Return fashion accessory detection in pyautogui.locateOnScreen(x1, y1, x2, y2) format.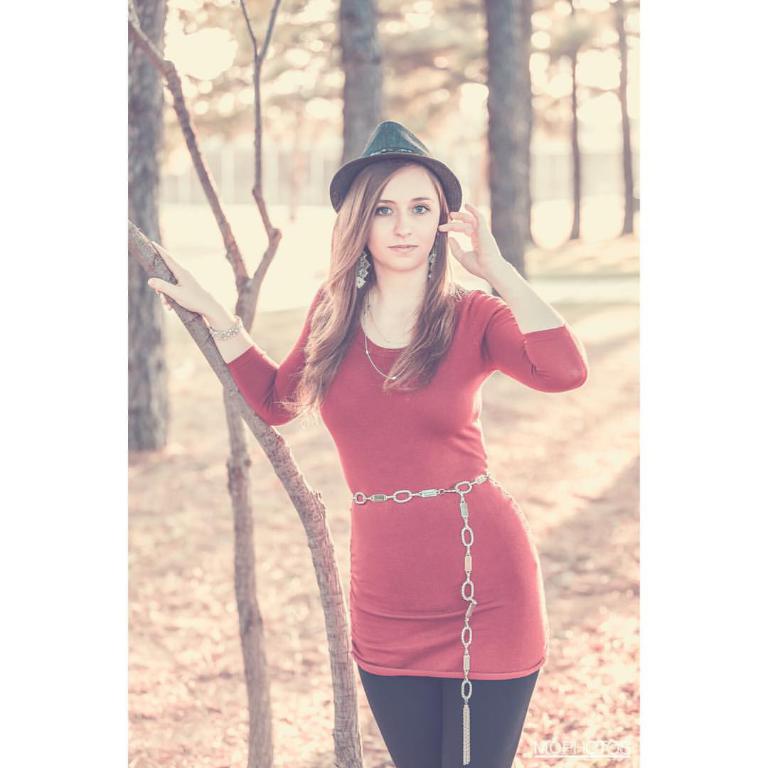
pyautogui.locateOnScreen(206, 311, 243, 341).
